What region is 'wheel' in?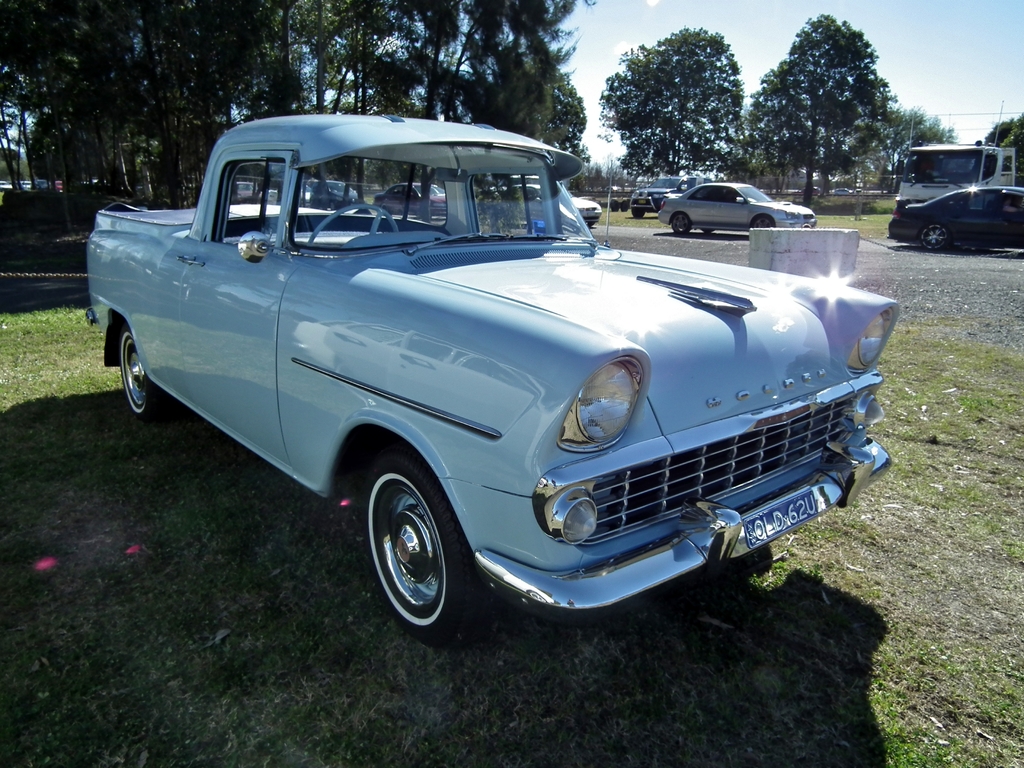
<region>922, 223, 947, 250</region>.
